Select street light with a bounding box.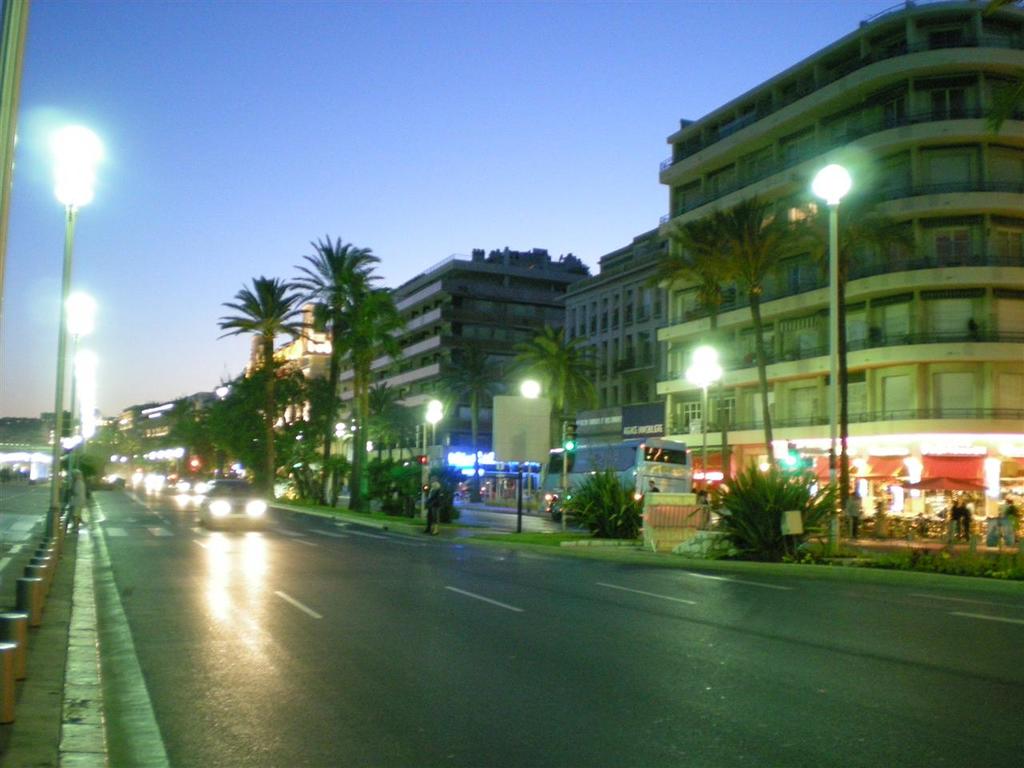
<region>422, 397, 450, 444</region>.
